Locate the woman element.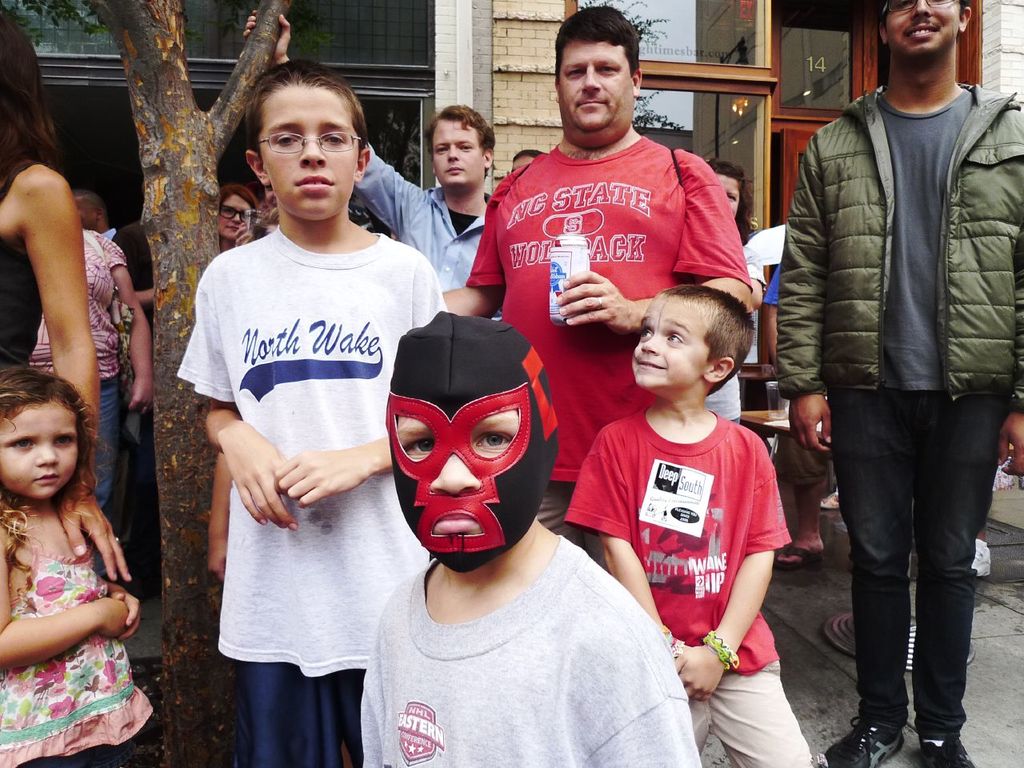
Element bbox: {"x1": 209, "y1": 185, "x2": 261, "y2": 254}.
